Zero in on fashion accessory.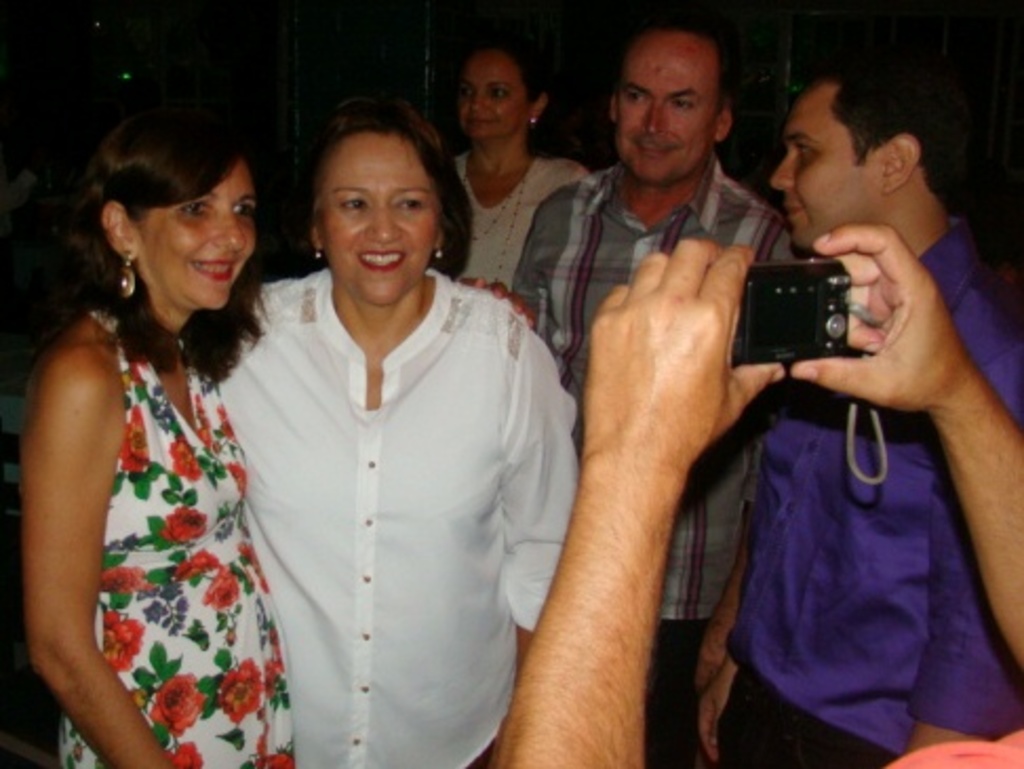
Zeroed in: bbox=(116, 247, 135, 297).
